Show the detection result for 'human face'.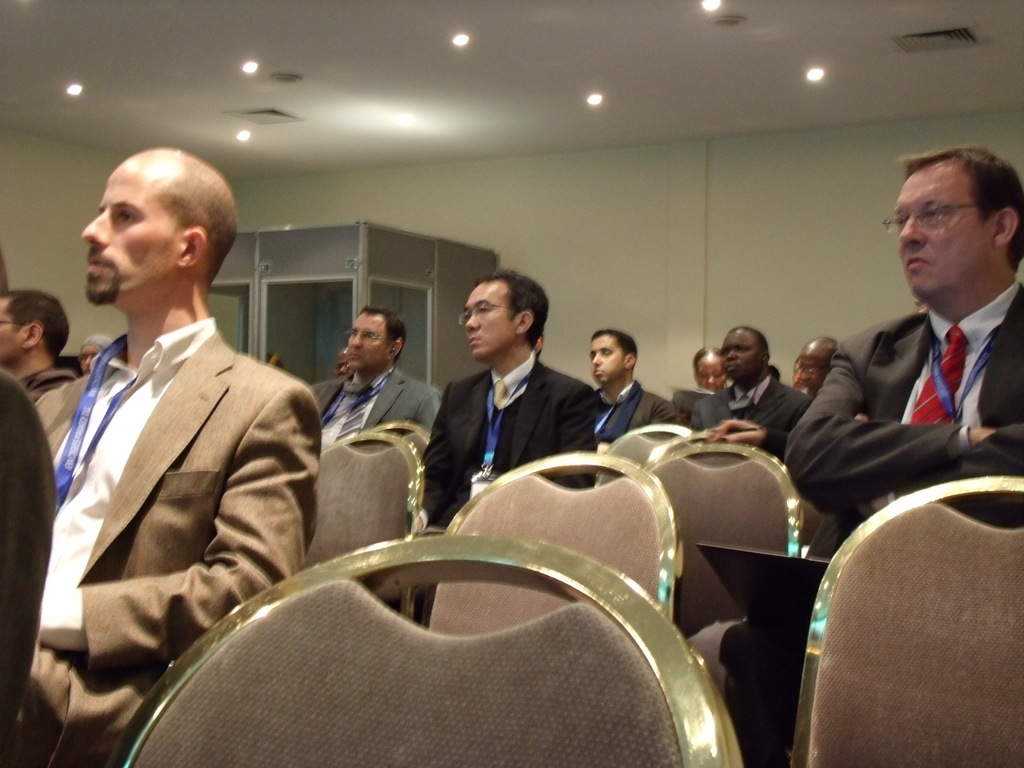
[335,348,350,377].
